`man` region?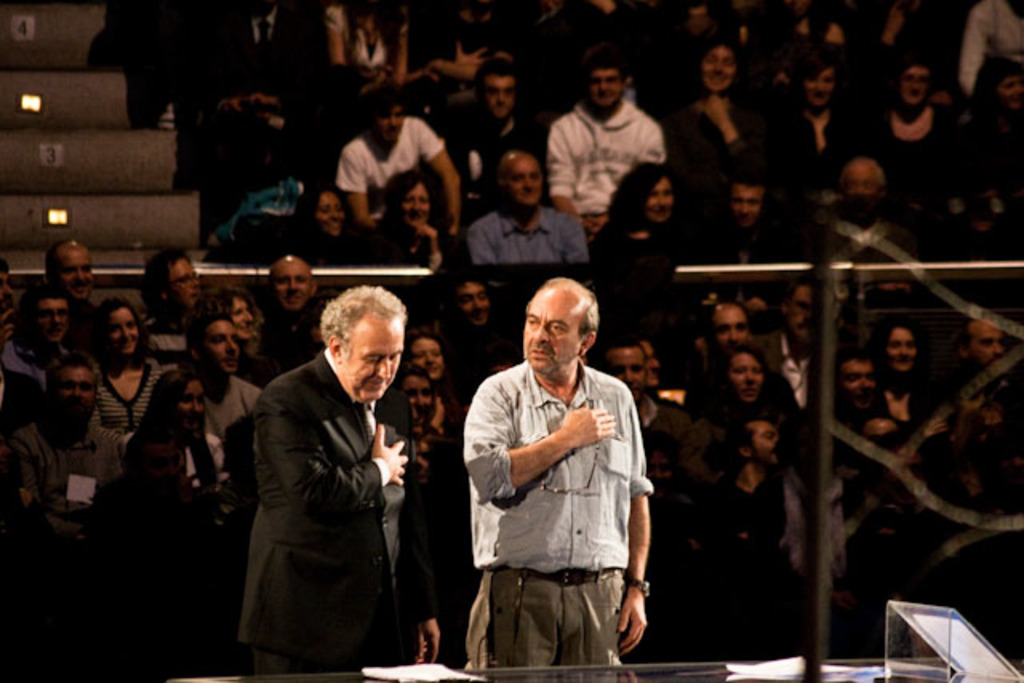
0/278/82/385
